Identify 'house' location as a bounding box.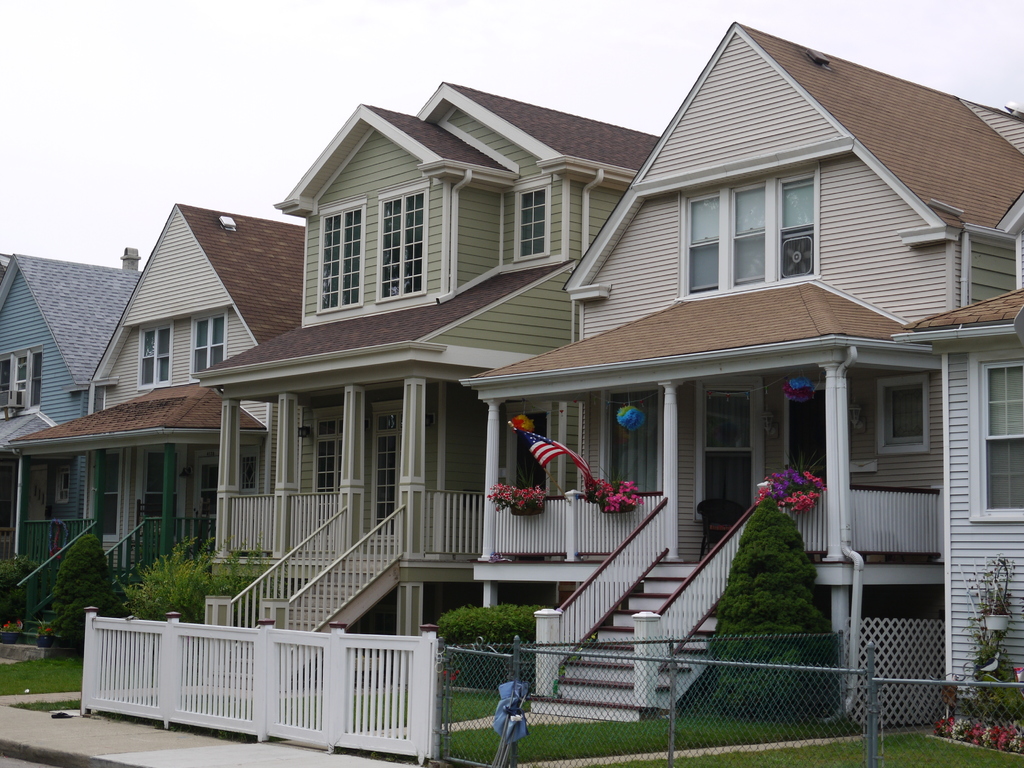
left=454, top=24, right=1023, bottom=720.
